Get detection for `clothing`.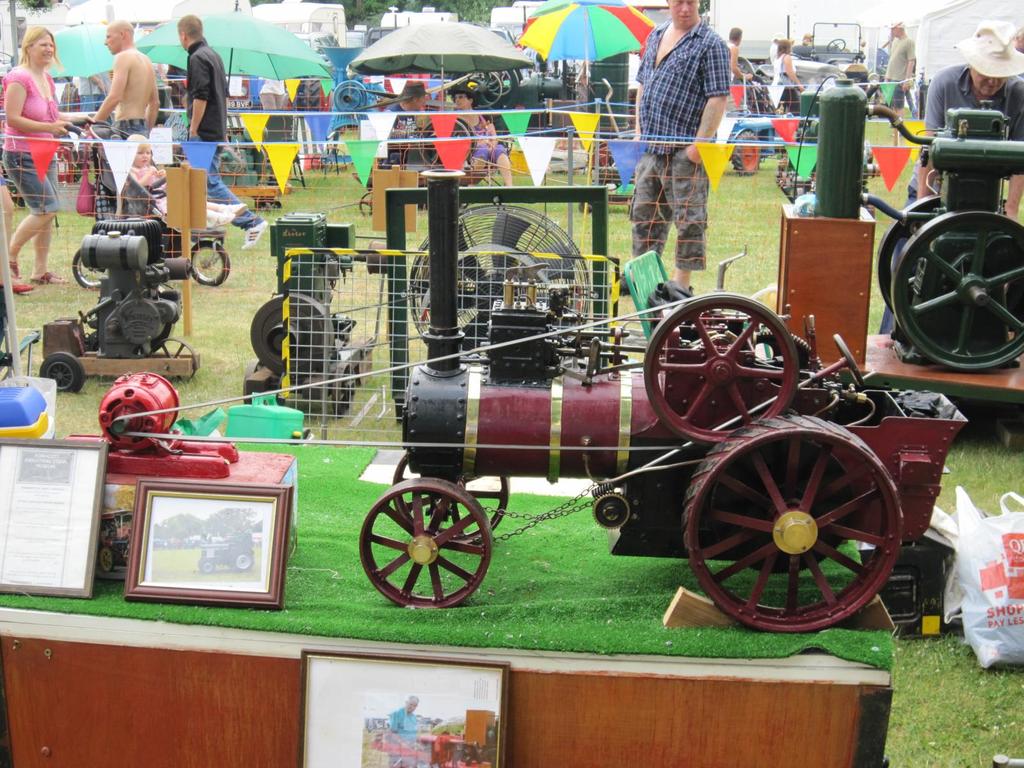
Detection: {"left": 109, "top": 113, "right": 150, "bottom": 214}.
